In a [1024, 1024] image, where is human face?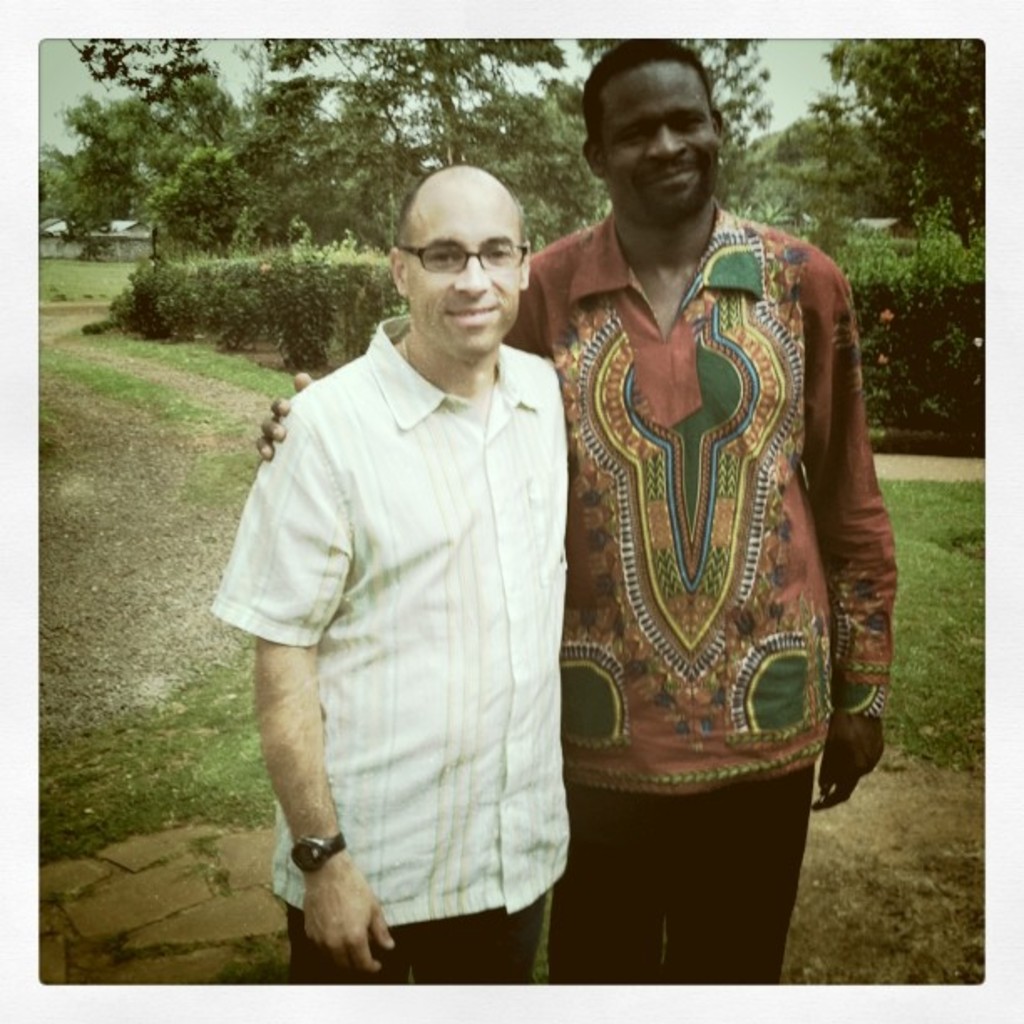
[x1=587, y1=55, x2=718, y2=224].
